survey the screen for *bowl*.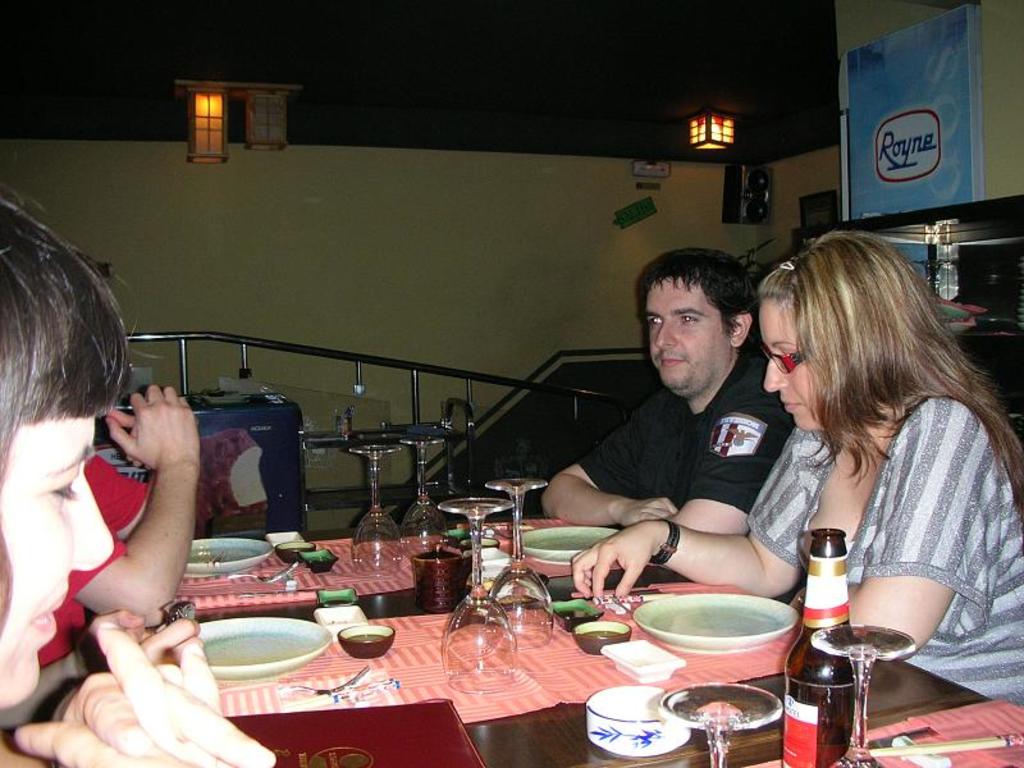
Survey found: [left=585, top=687, right=687, bottom=755].
